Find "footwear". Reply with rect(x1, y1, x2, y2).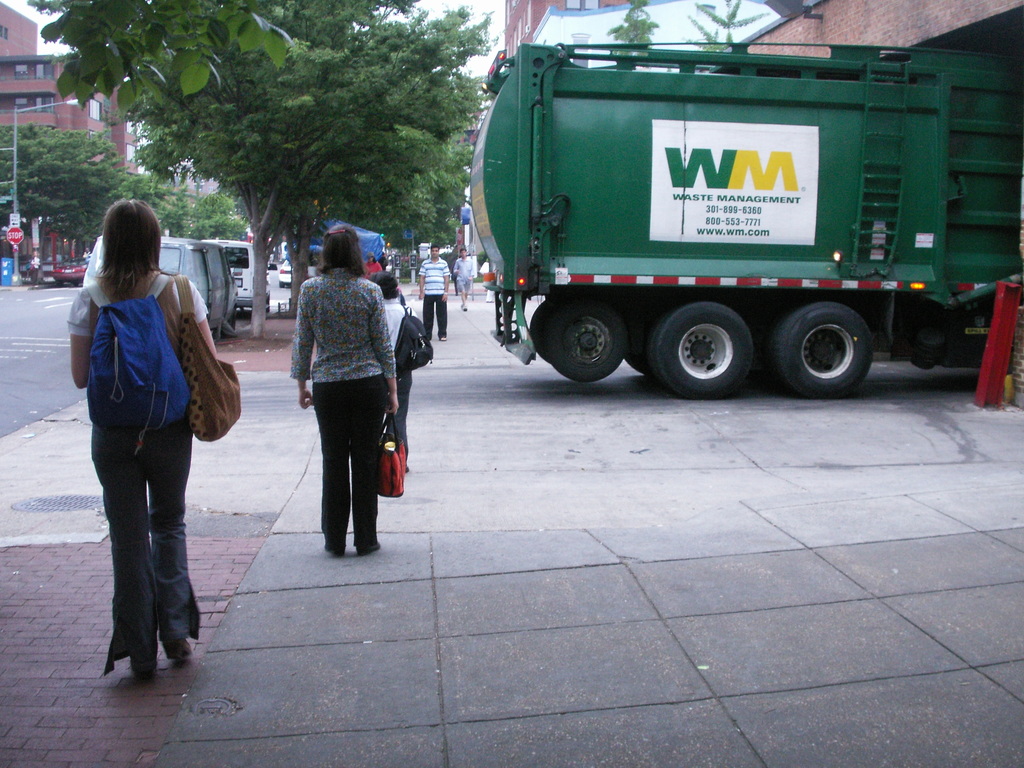
rect(463, 307, 467, 310).
